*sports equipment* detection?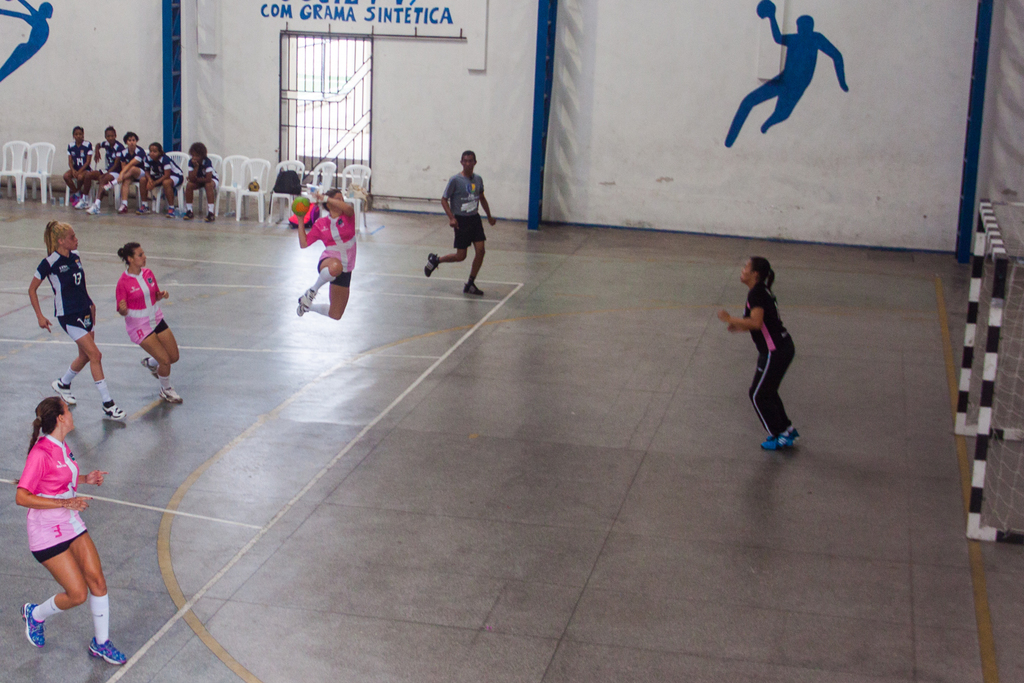
rect(294, 299, 311, 319)
